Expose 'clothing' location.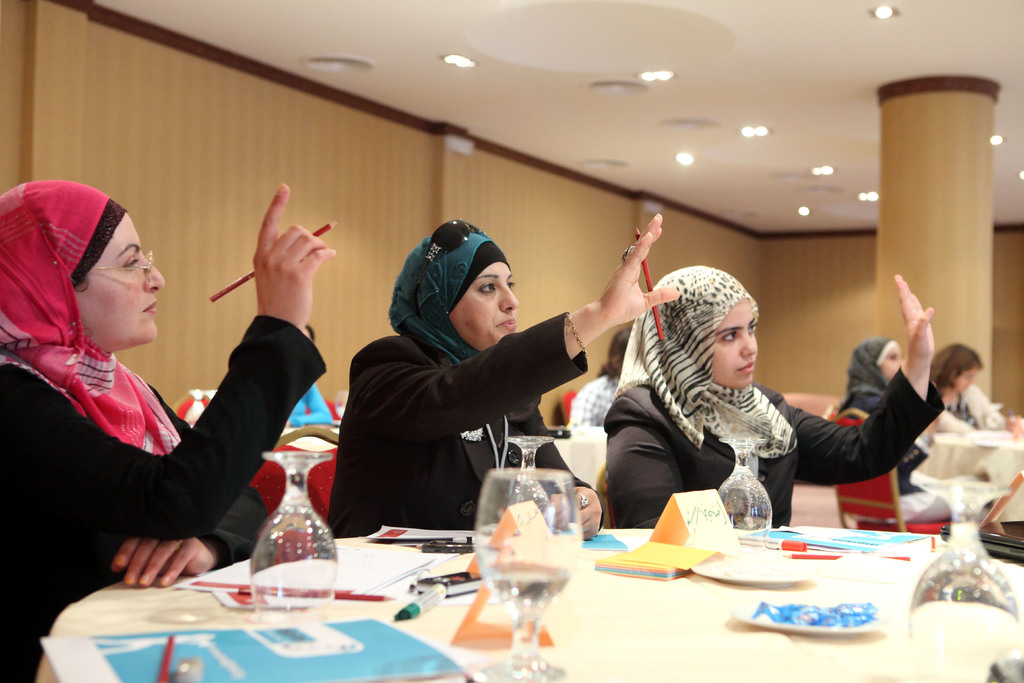
Exposed at {"x1": 280, "y1": 390, "x2": 339, "y2": 430}.
